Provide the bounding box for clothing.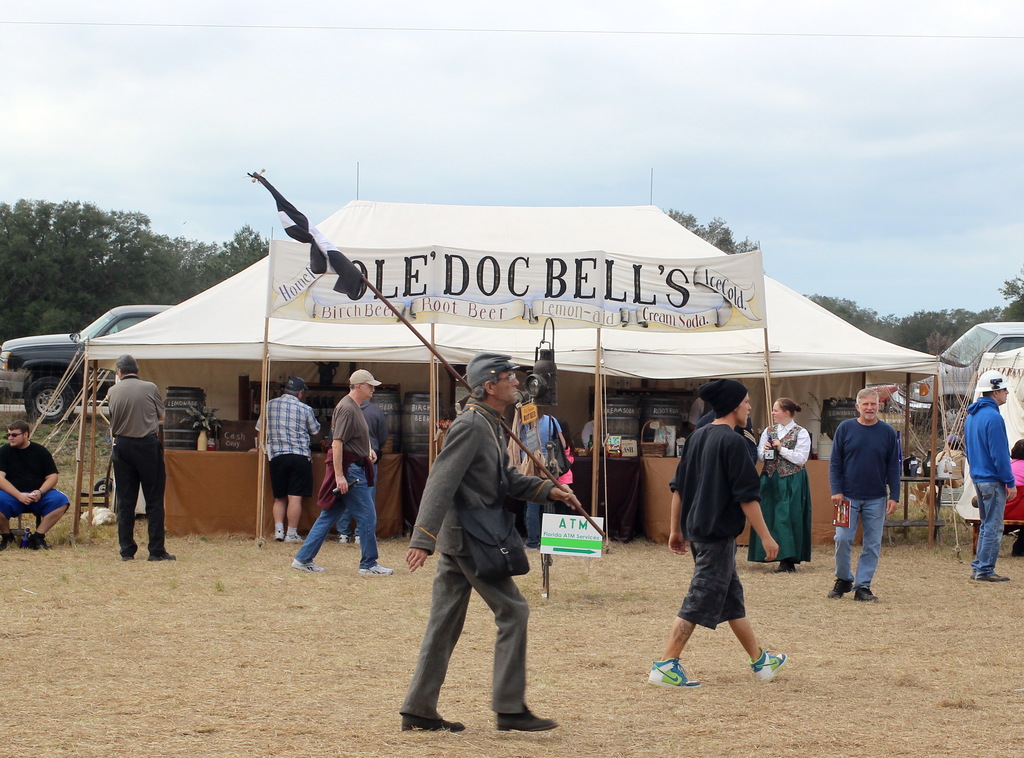
l=963, t=394, r=1017, b=572.
